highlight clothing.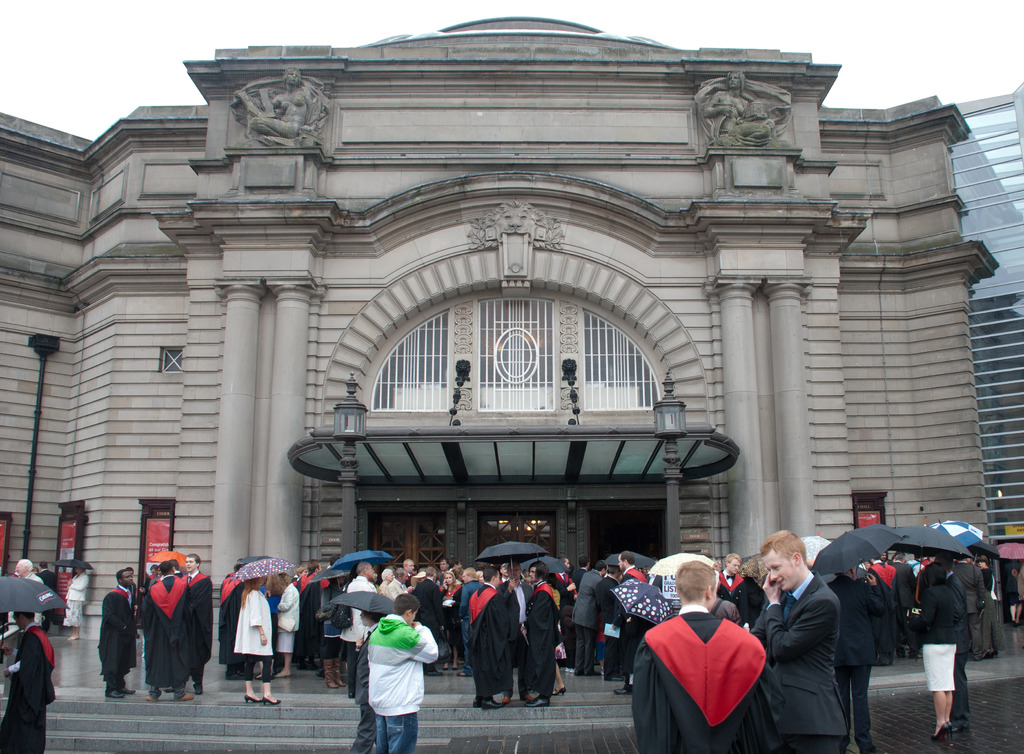
Highlighted region: [413, 579, 442, 639].
